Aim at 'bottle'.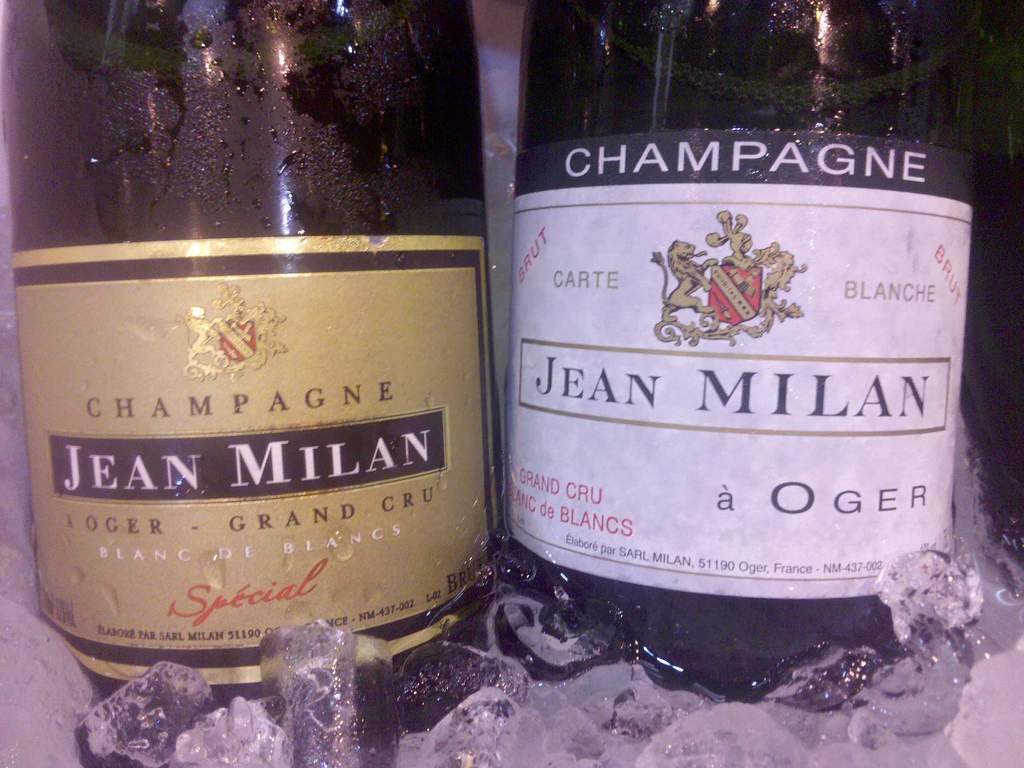
Aimed at [499, 0, 984, 719].
